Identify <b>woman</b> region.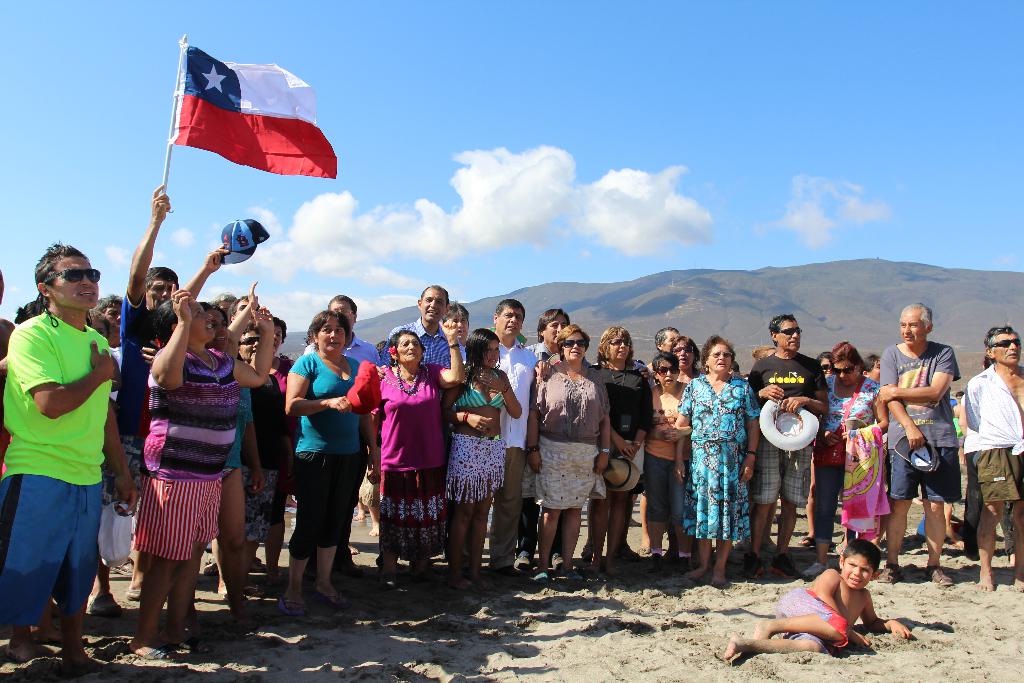
Region: crop(255, 320, 301, 575).
